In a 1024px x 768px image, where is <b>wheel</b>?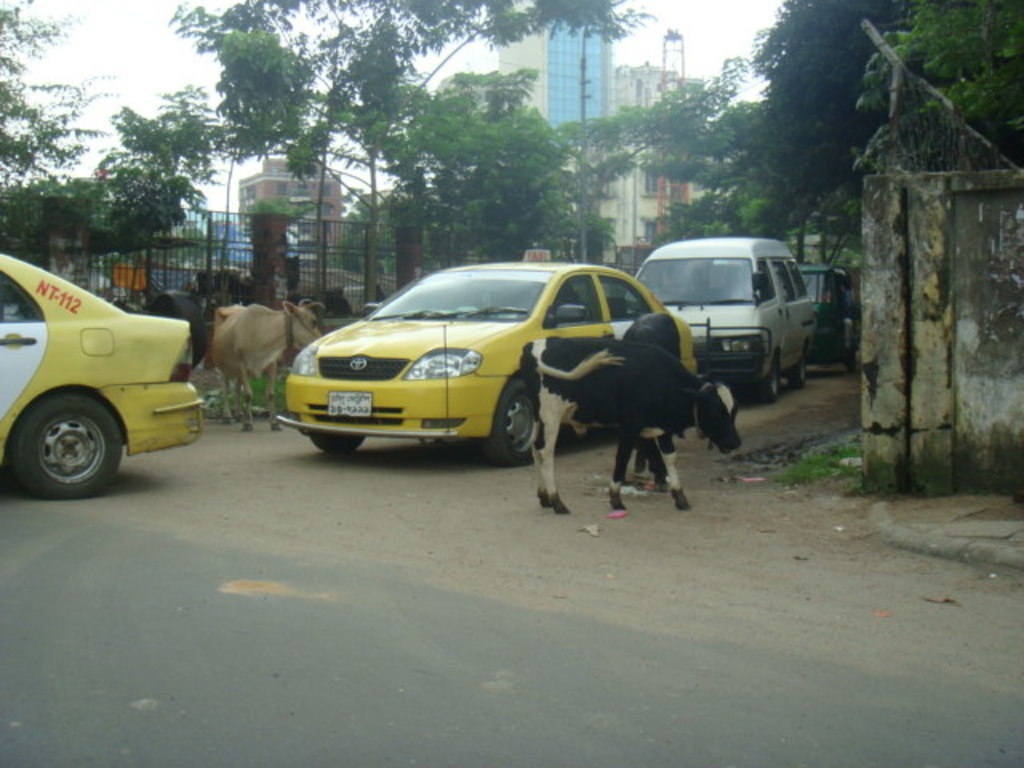
left=483, top=358, right=546, bottom=462.
